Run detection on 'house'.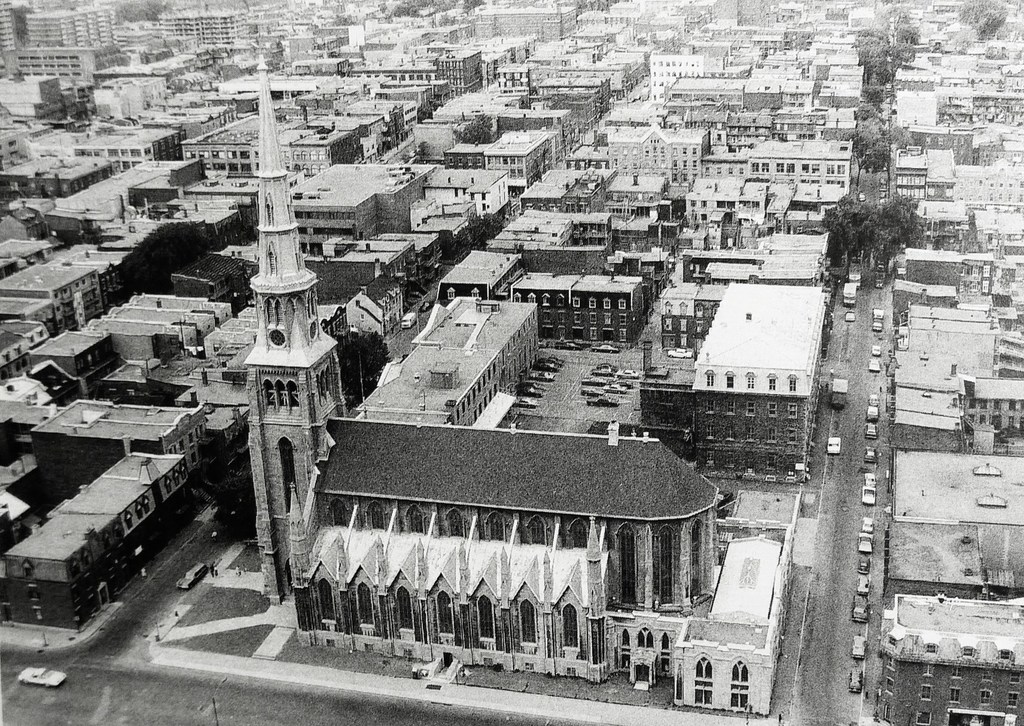
Result: <region>298, 429, 716, 690</region>.
